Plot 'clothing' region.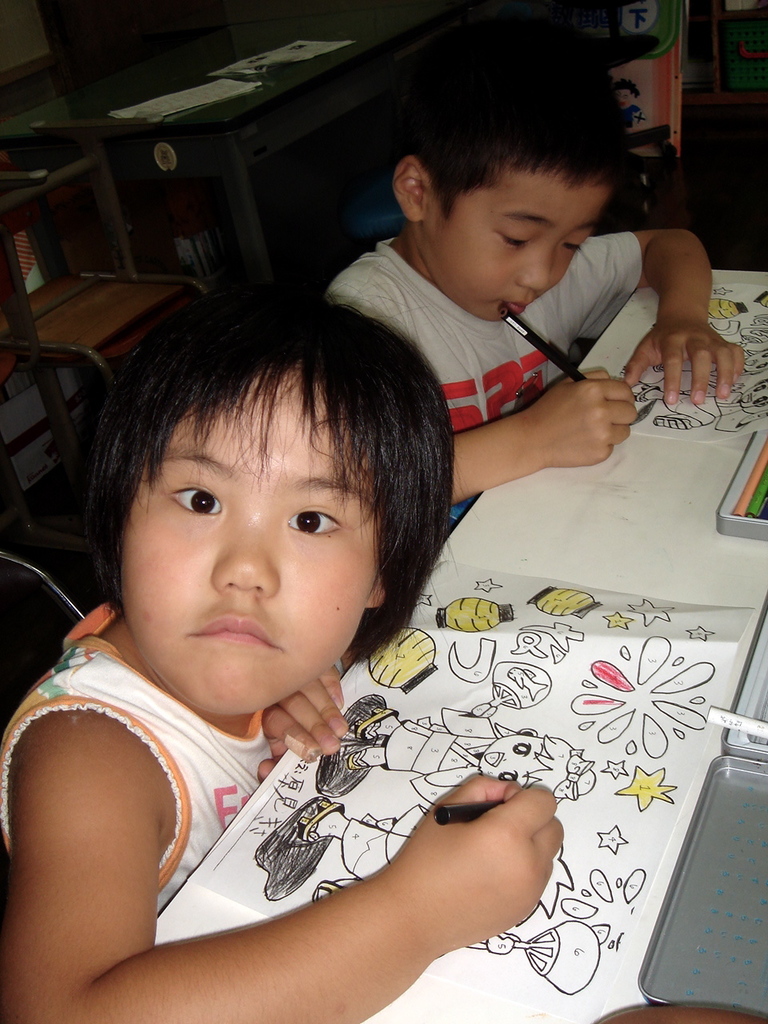
Plotted at detection(0, 621, 309, 945).
